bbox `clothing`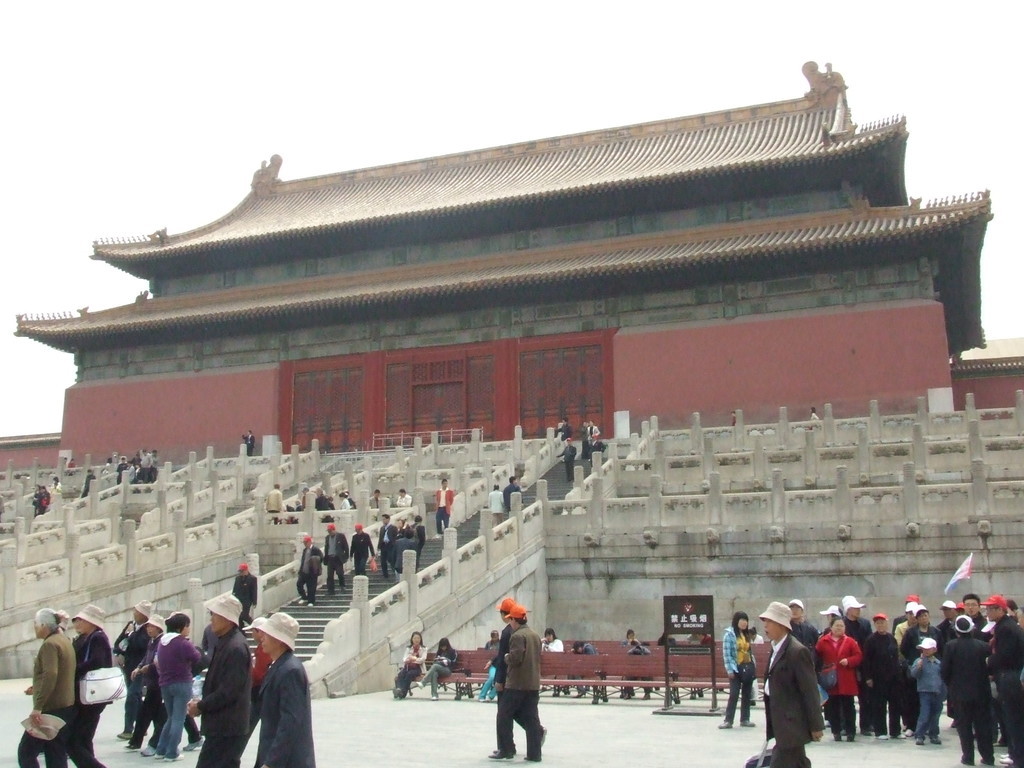
left=721, top=623, right=755, bottom=719
